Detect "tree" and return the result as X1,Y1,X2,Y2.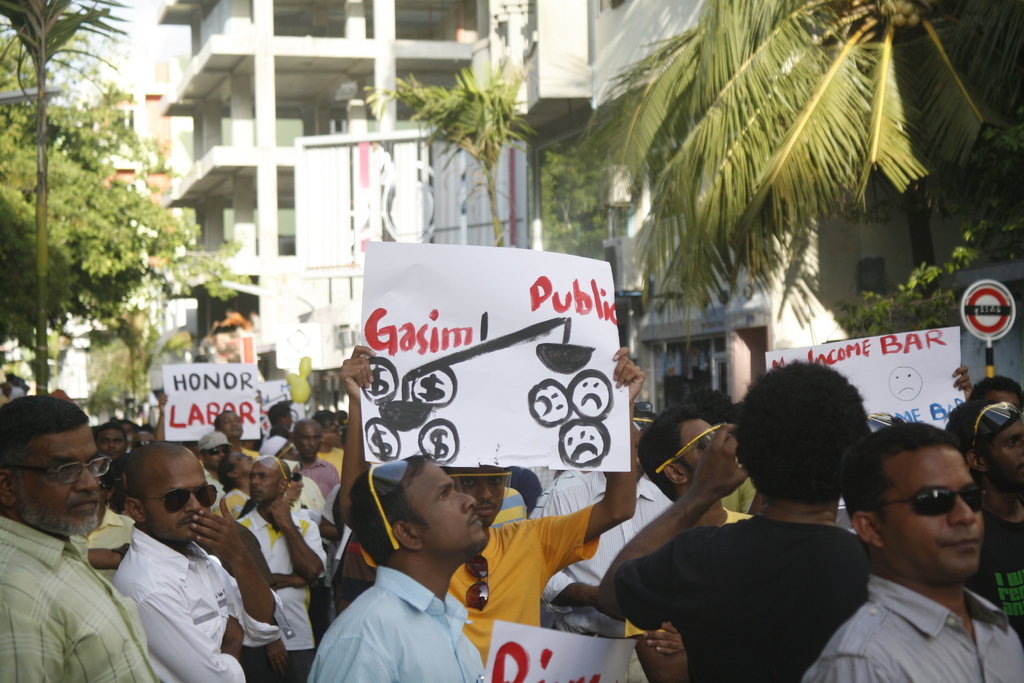
362,68,545,251.
